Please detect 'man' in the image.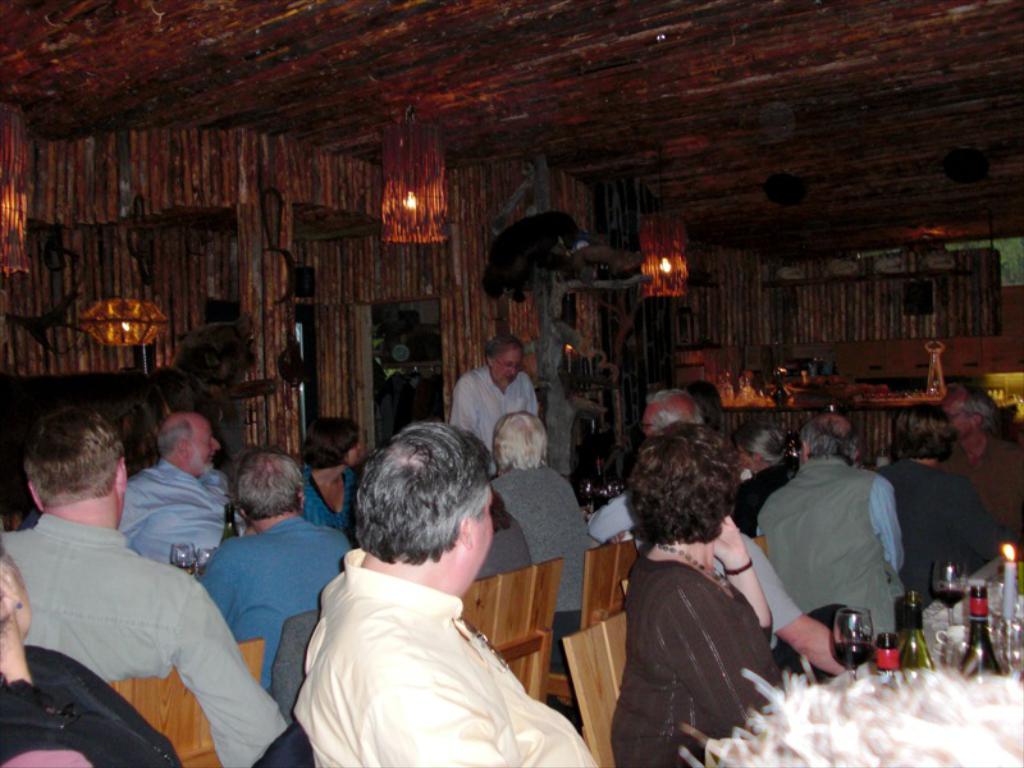
0 407 283 767.
